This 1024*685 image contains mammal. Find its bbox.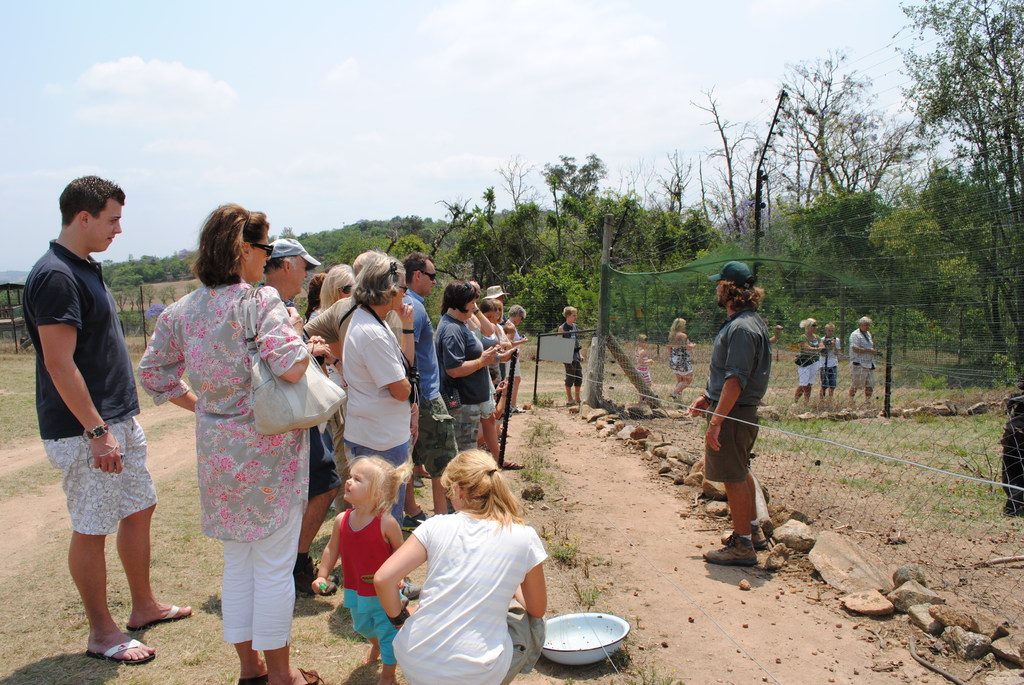
(x1=555, y1=306, x2=588, y2=404).
